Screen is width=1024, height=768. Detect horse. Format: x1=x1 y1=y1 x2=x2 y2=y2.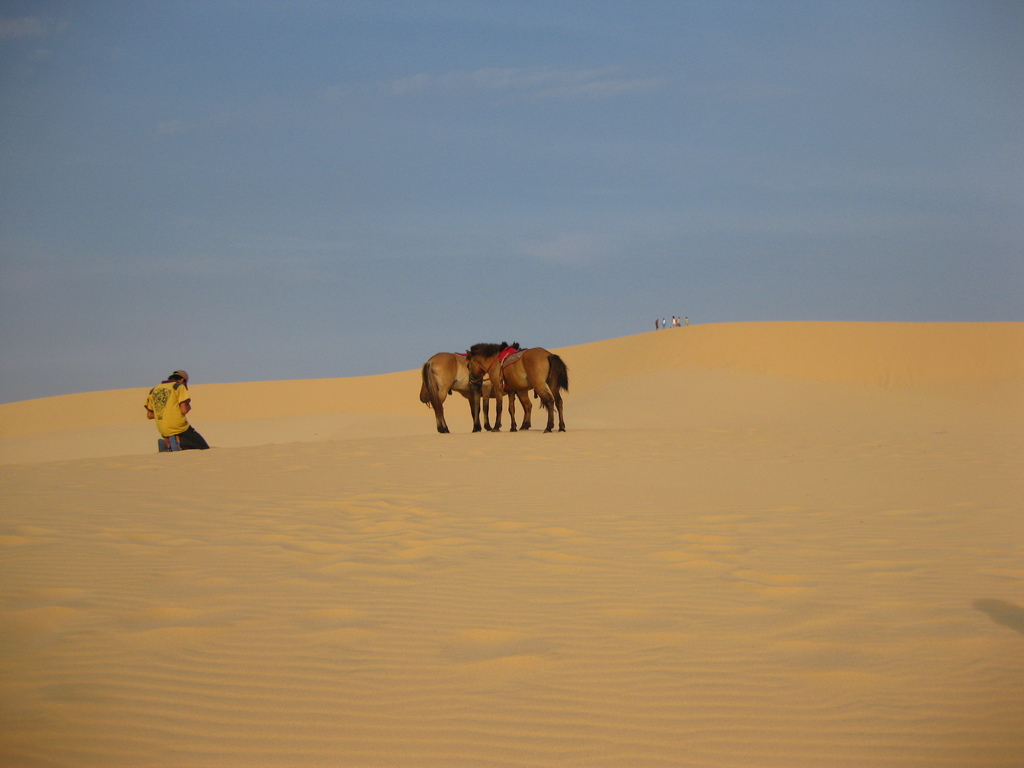
x1=465 y1=339 x2=572 y2=431.
